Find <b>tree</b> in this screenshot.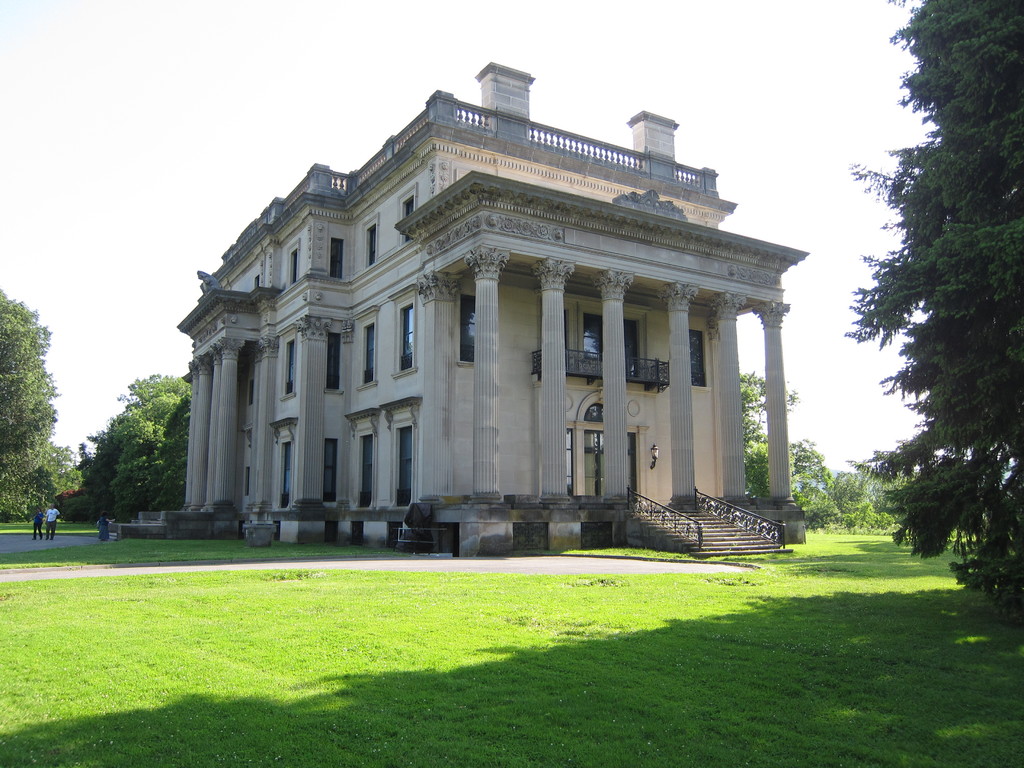
The bounding box for <b>tree</b> is (x1=0, y1=290, x2=74, y2=515).
